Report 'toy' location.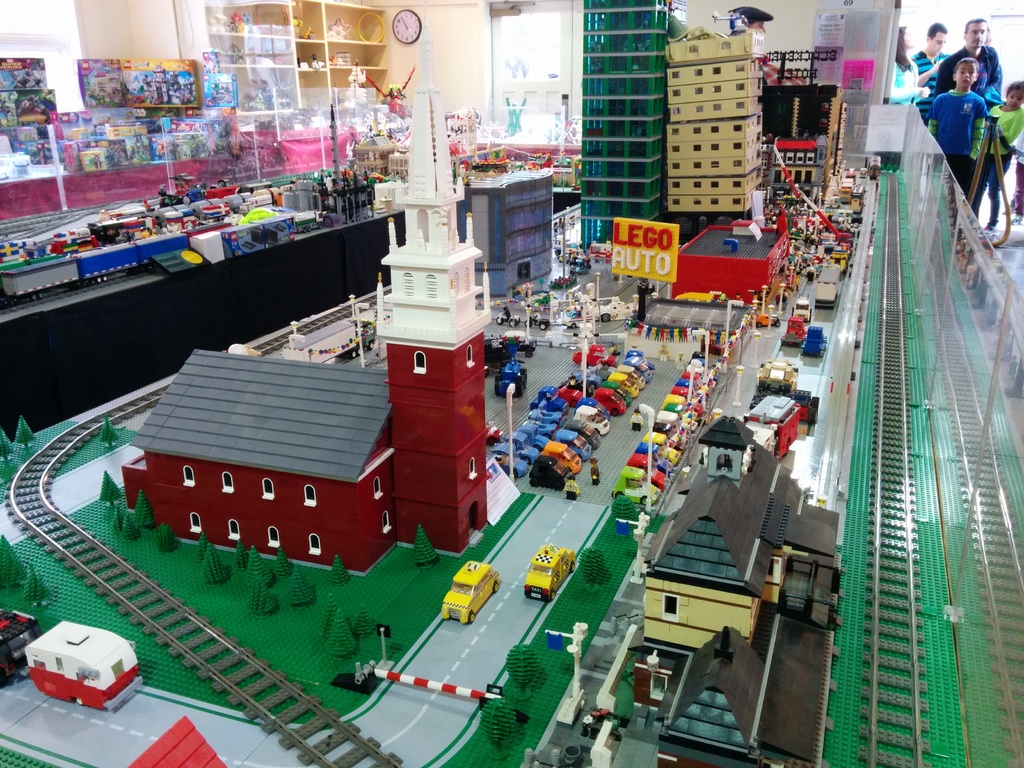
Report: l=497, t=440, r=527, b=484.
